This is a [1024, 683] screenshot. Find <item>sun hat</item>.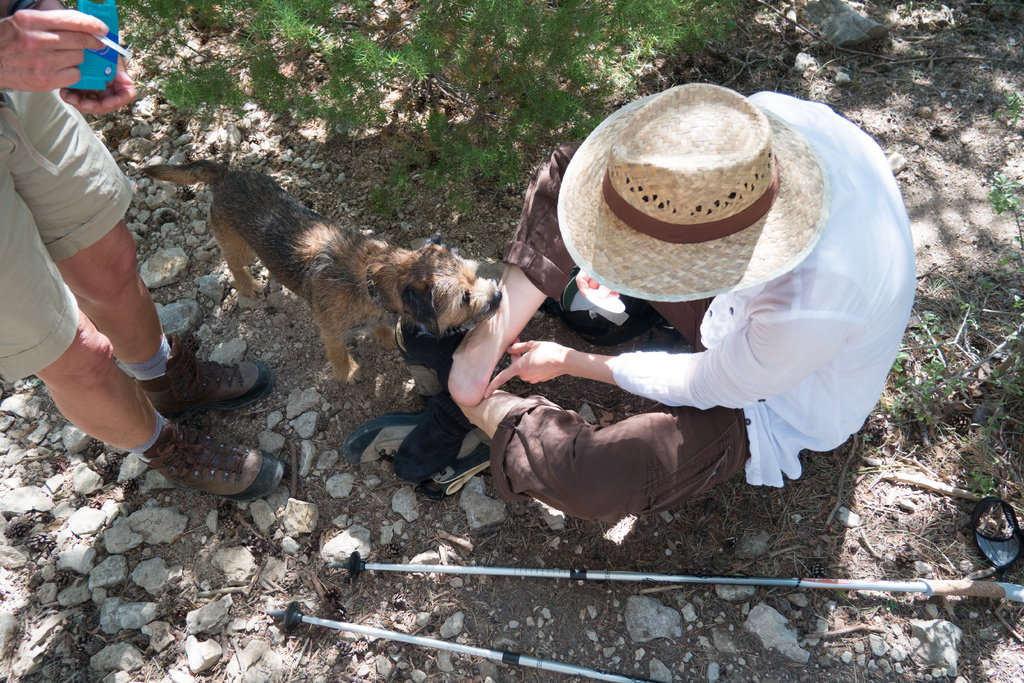
Bounding box: select_region(554, 80, 828, 300).
